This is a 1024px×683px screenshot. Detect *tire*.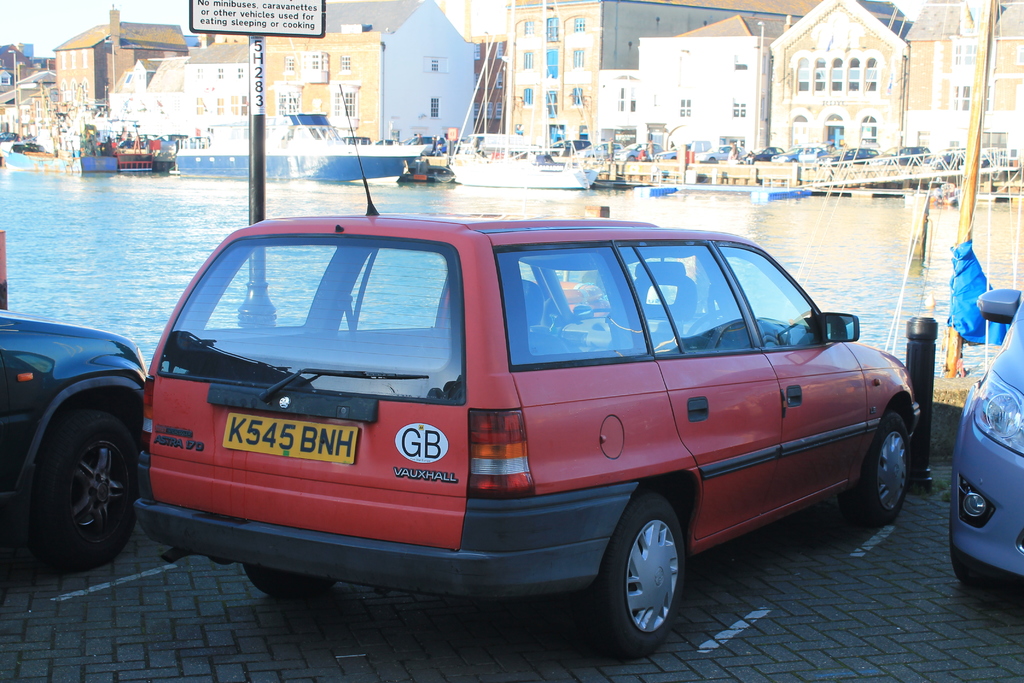
791, 155, 799, 162.
